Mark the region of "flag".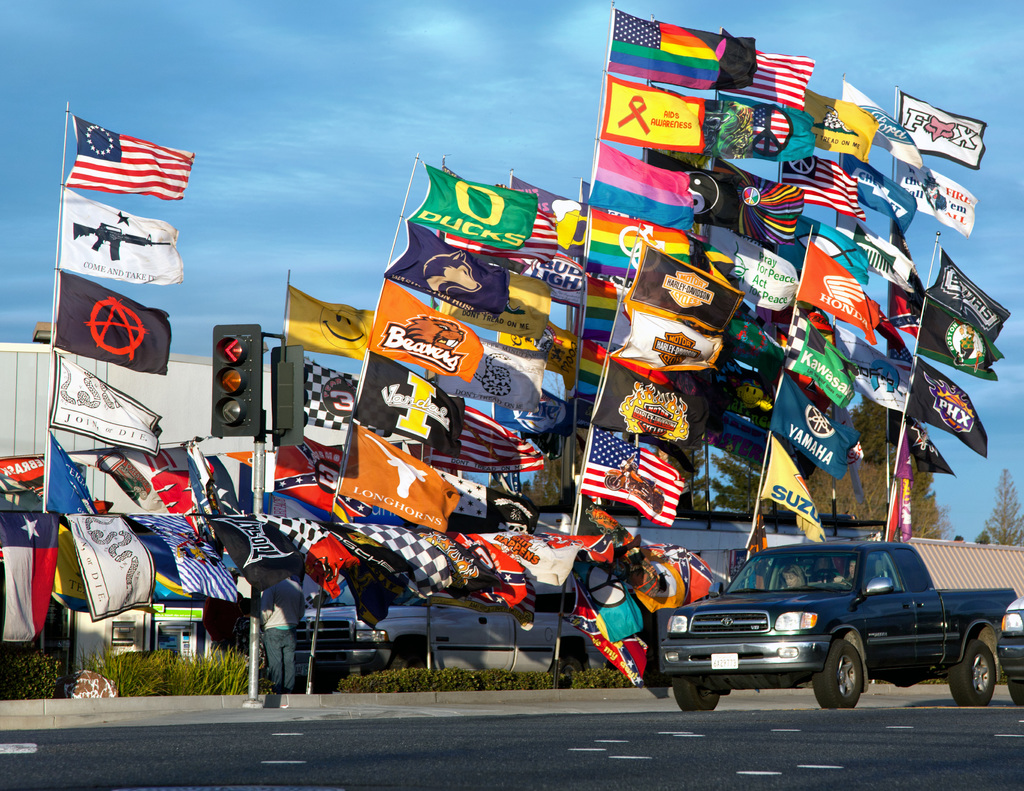
Region: (125, 513, 237, 605).
